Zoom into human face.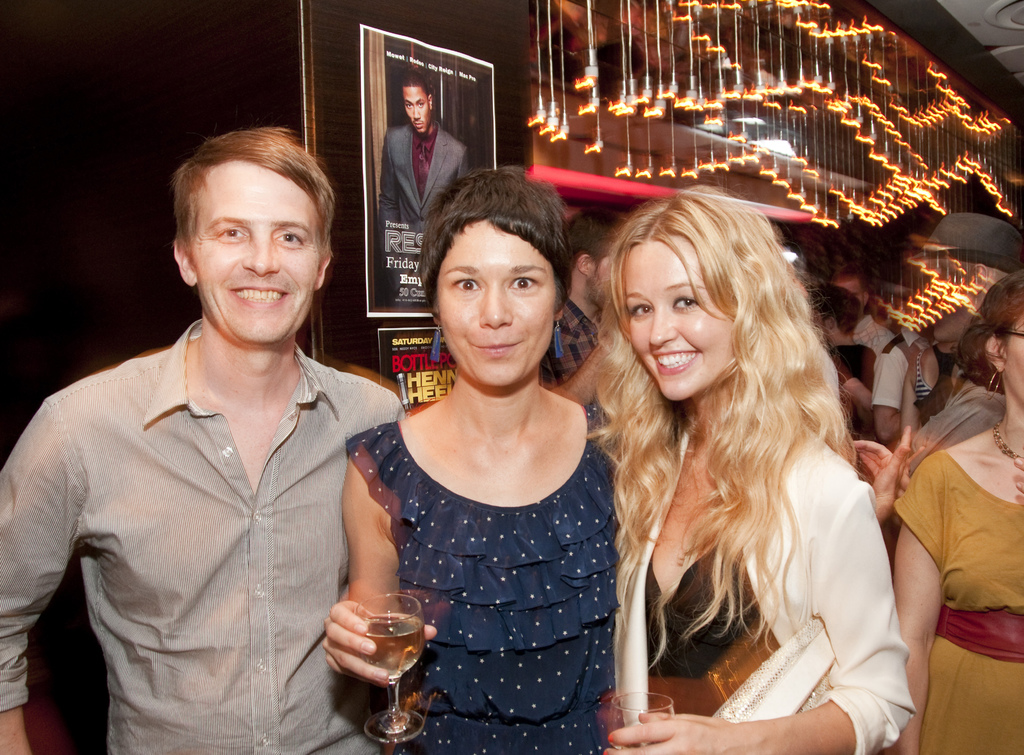
Zoom target: {"left": 595, "top": 256, "right": 614, "bottom": 310}.
